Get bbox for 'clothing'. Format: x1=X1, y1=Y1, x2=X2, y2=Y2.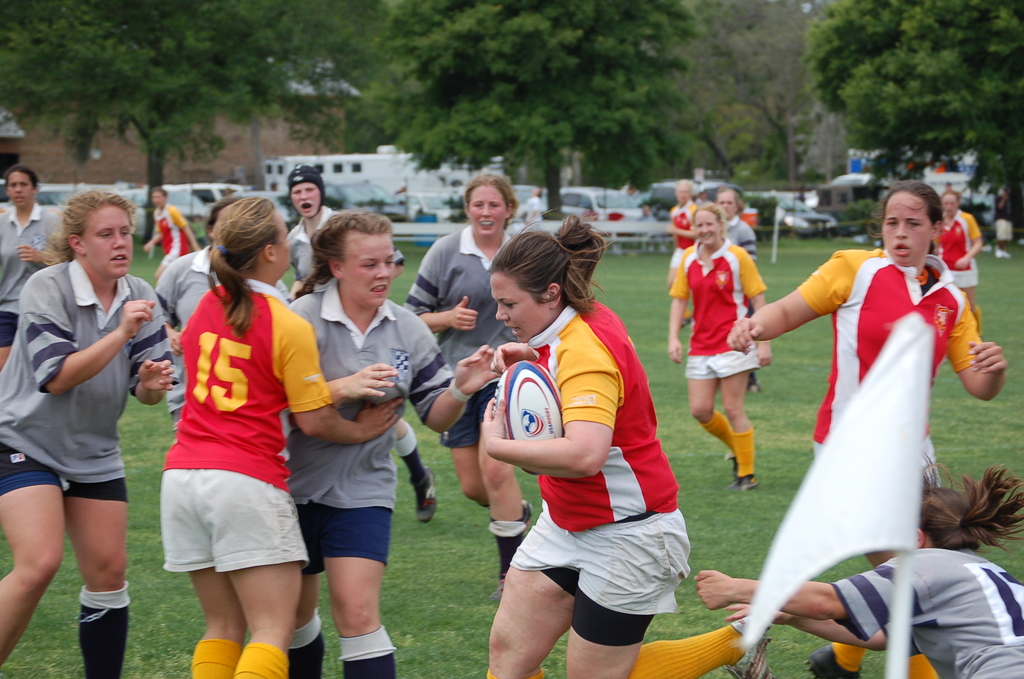
x1=287, y1=281, x2=458, y2=575.
